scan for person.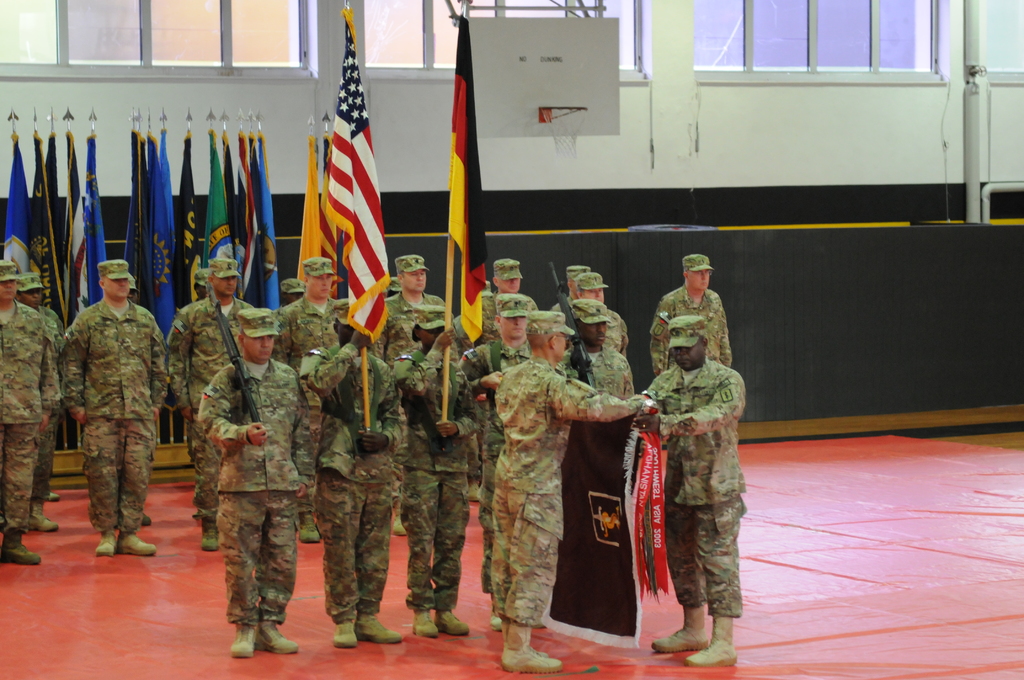
Scan result: 483 255 539 305.
